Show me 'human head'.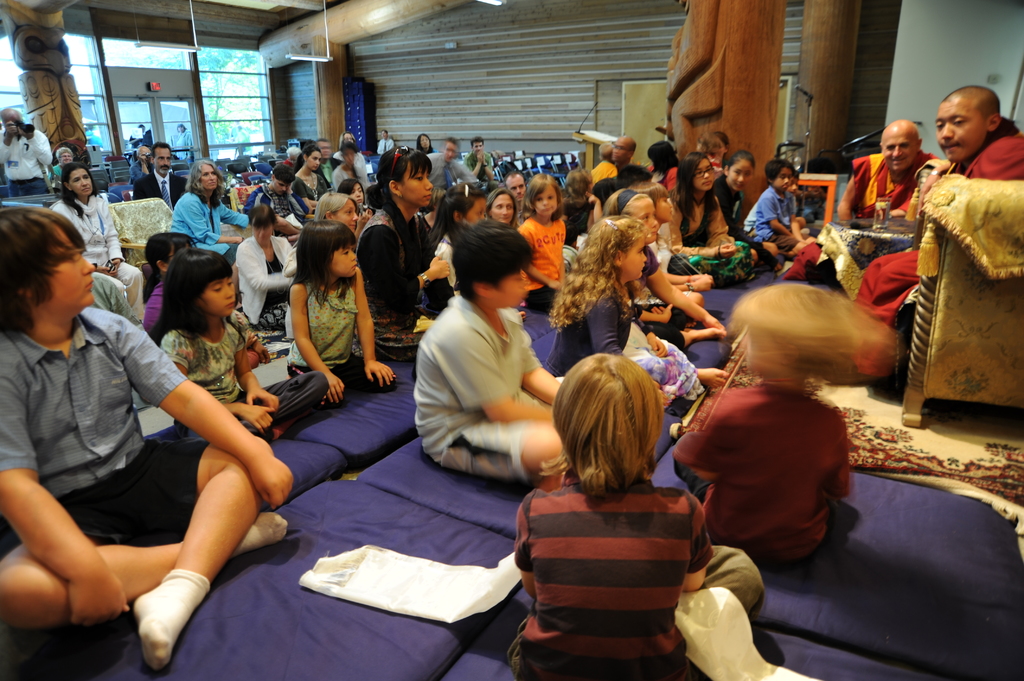
'human head' is here: box=[52, 147, 70, 167].
